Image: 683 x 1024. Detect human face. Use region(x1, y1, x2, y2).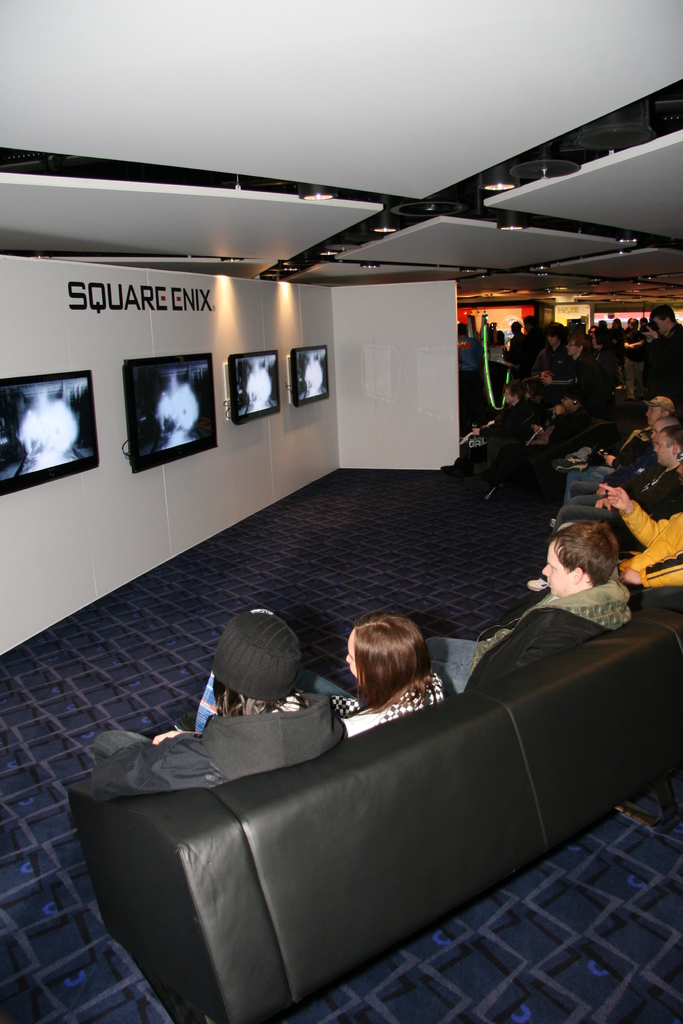
region(541, 545, 573, 588).
